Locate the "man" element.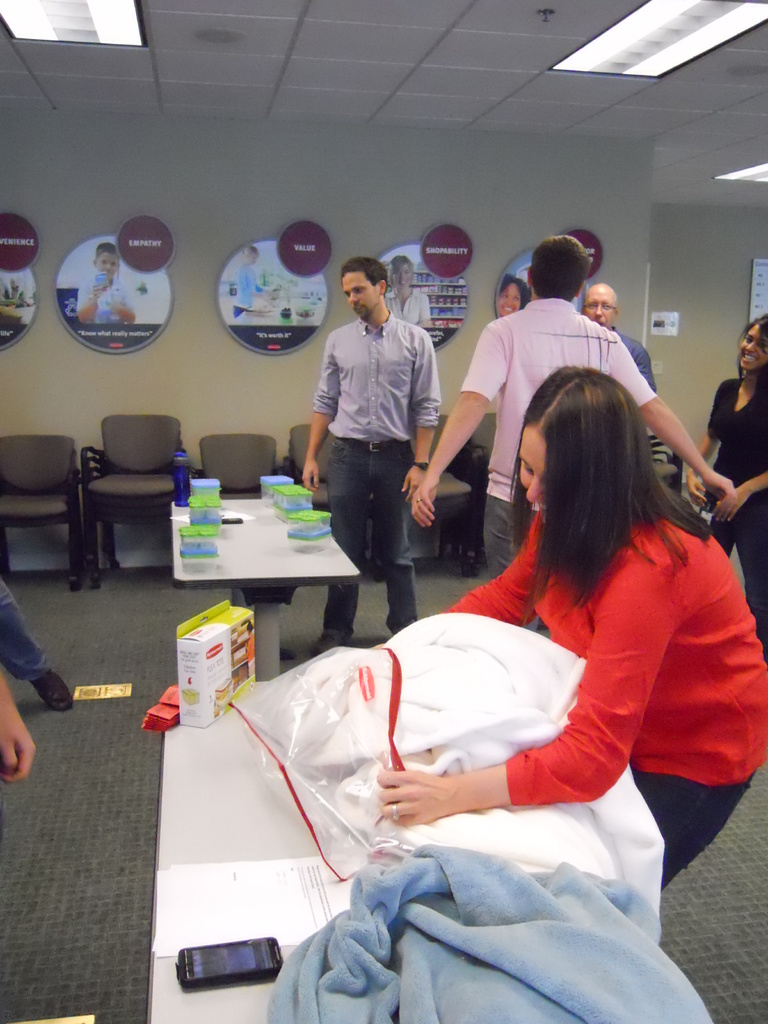
Element bbox: 581 287 652 396.
